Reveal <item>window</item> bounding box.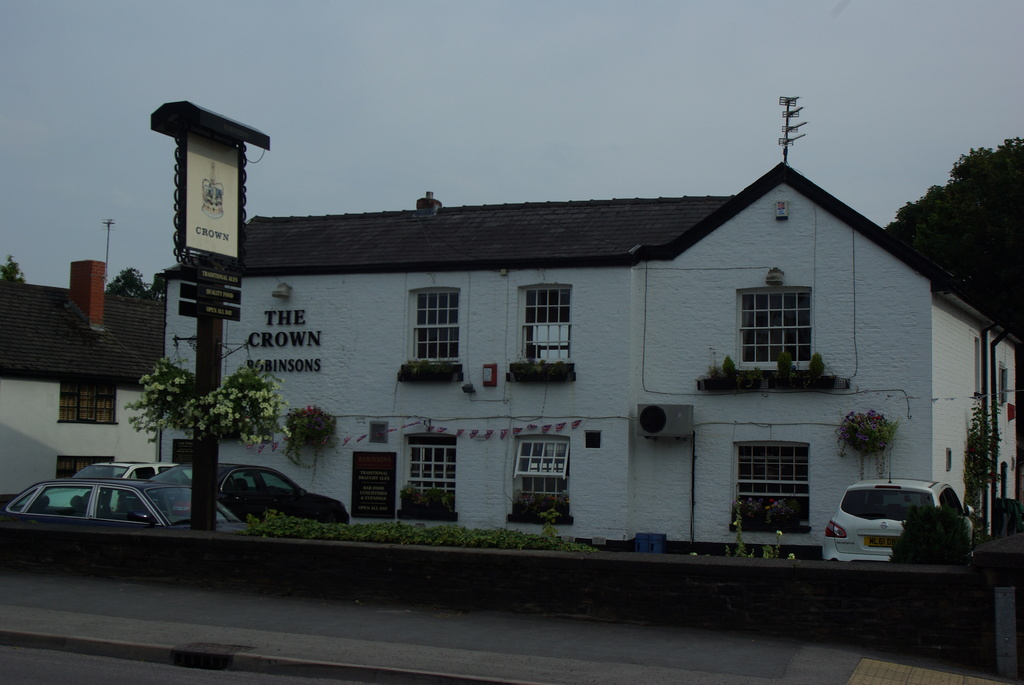
Revealed: bbox(351, 452, 399, 521).
